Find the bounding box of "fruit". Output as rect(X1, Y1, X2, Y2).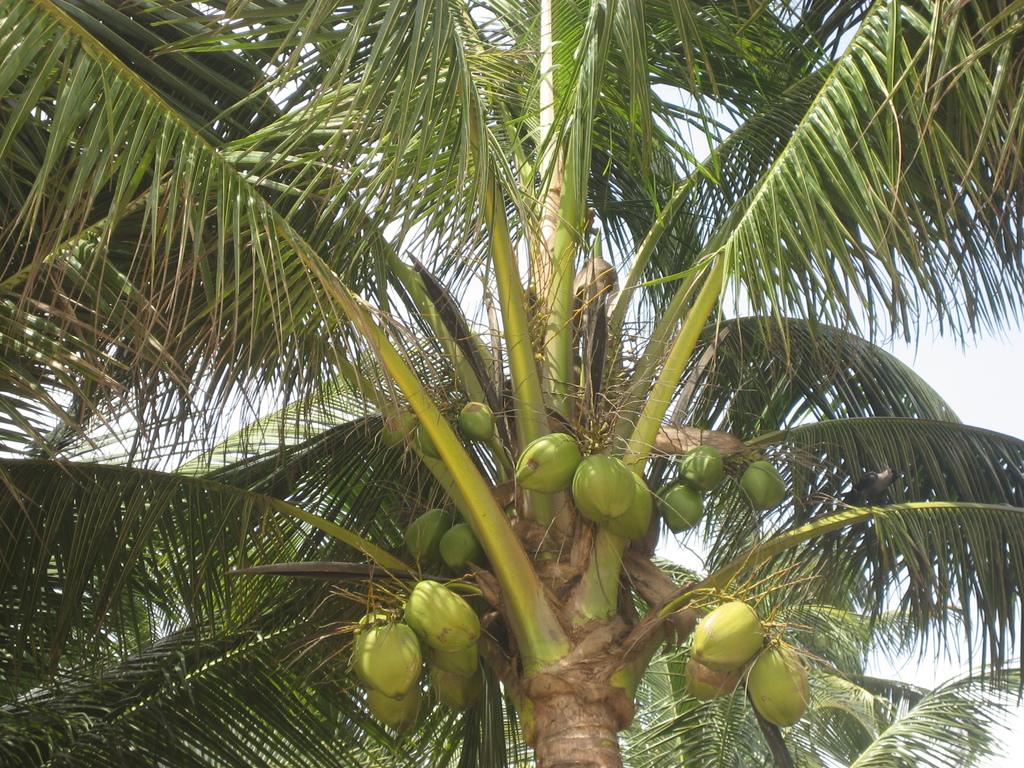
rect(419, 420, 442, 462).
